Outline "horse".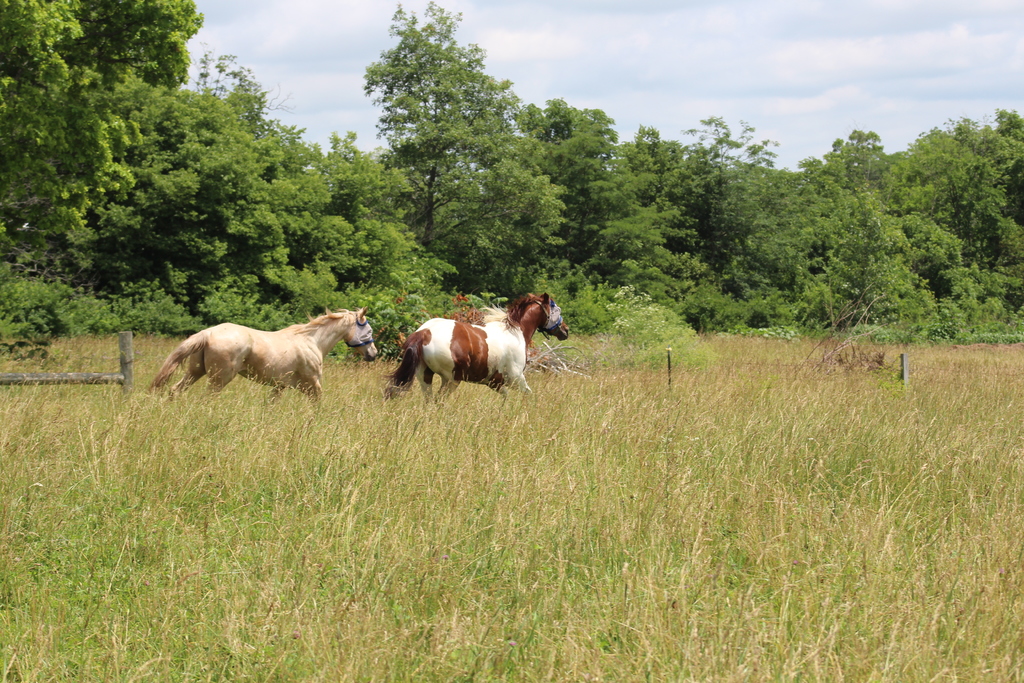
Outline: l=149, t=304, r=381, b=400.
